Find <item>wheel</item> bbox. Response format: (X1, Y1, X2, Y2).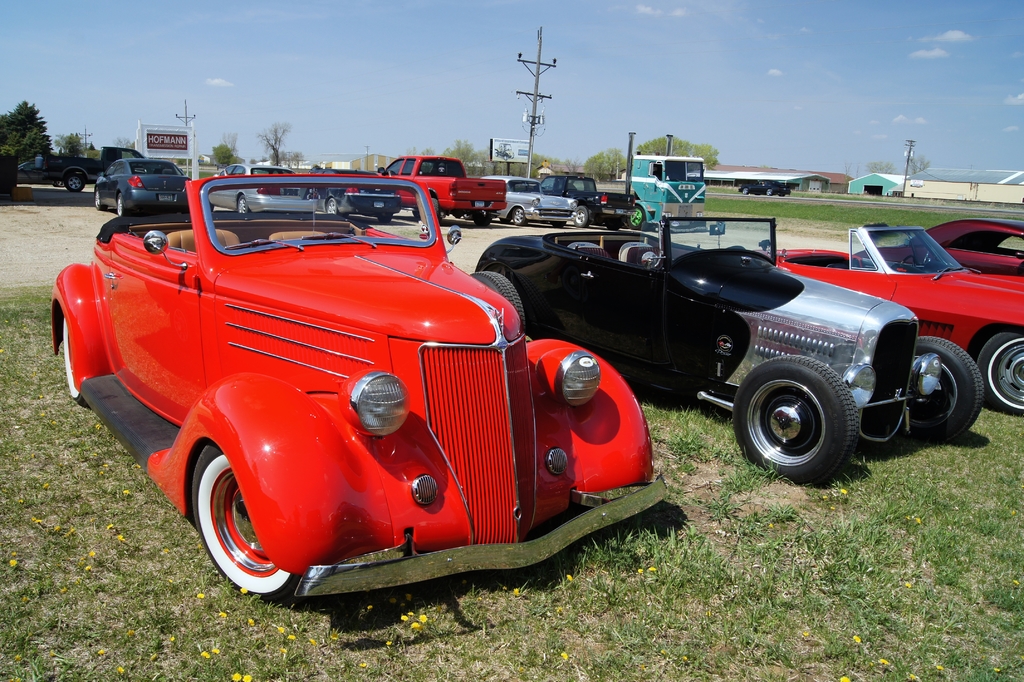
(117, 194, 130, 215).
